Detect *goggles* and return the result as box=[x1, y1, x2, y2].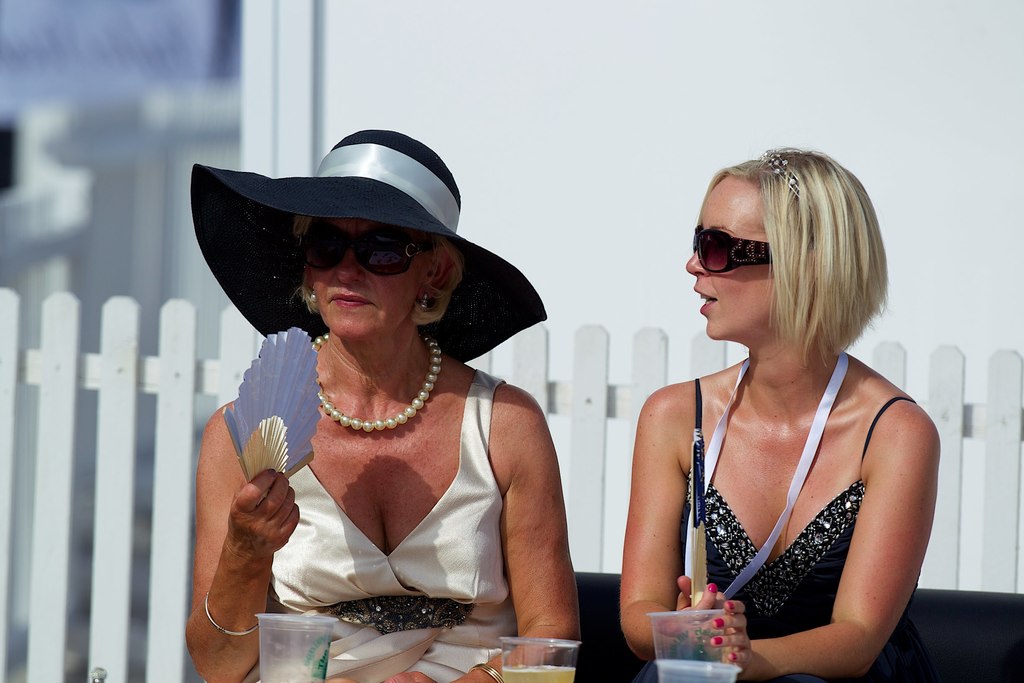
box=[299, 226, 429, 289].
